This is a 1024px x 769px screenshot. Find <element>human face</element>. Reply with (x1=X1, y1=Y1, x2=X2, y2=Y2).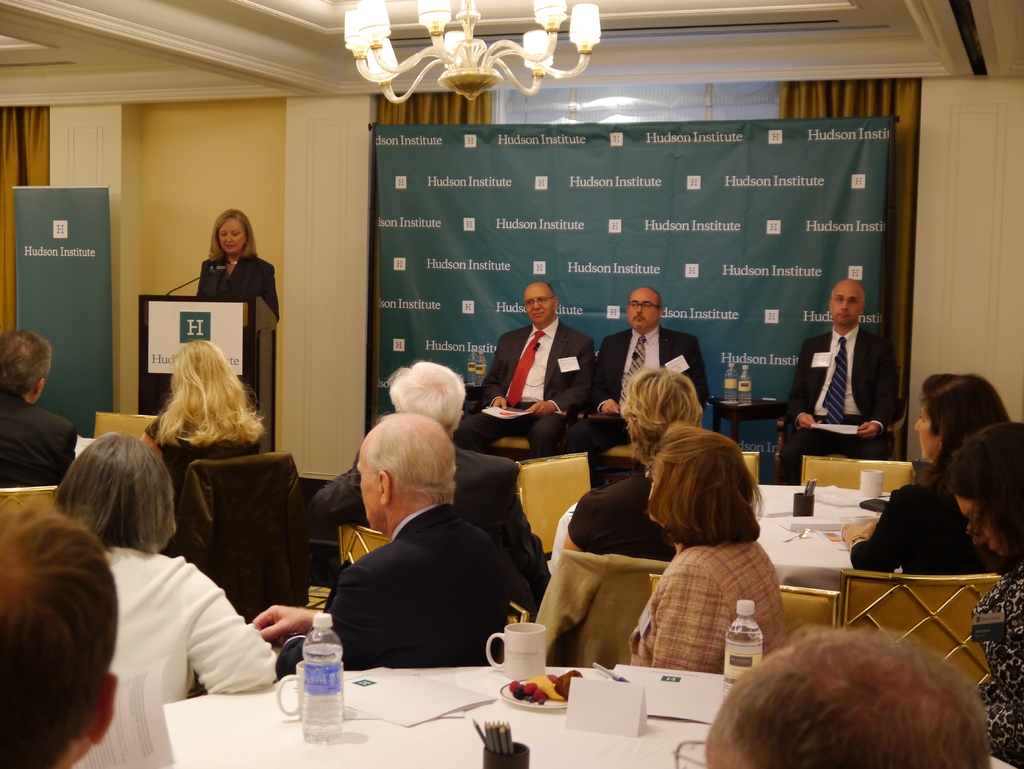
(x1=954, y1=494, x2=1002, y2=556).
